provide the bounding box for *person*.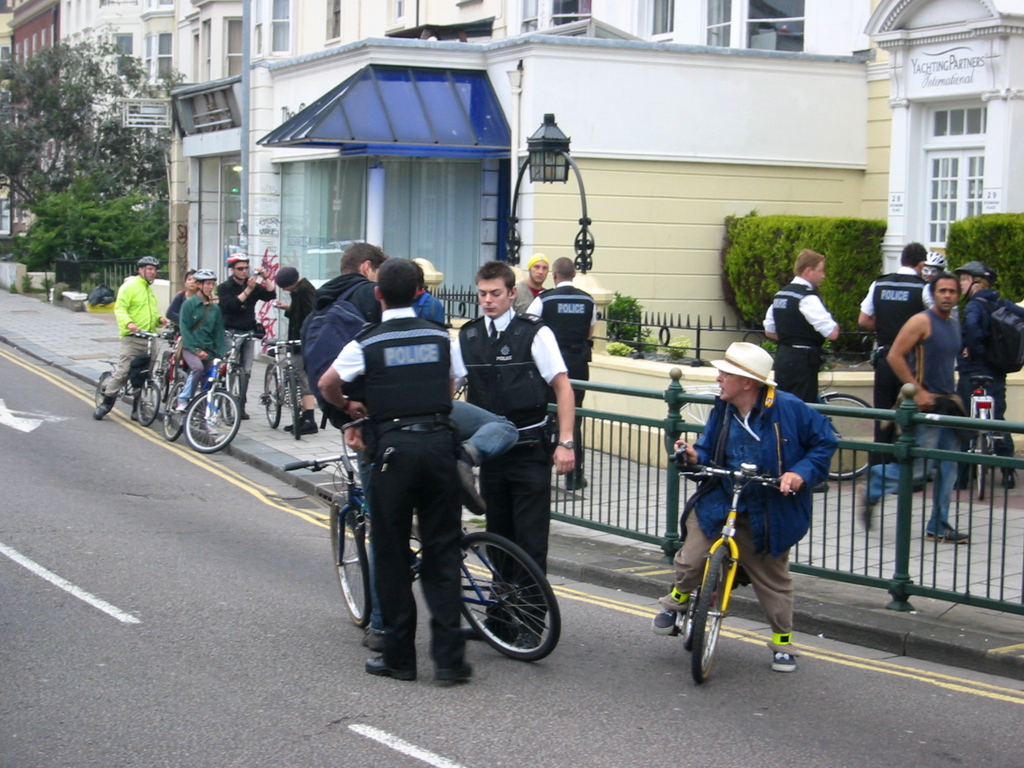
(left=956, top=258, right=1014, bottom=497).
